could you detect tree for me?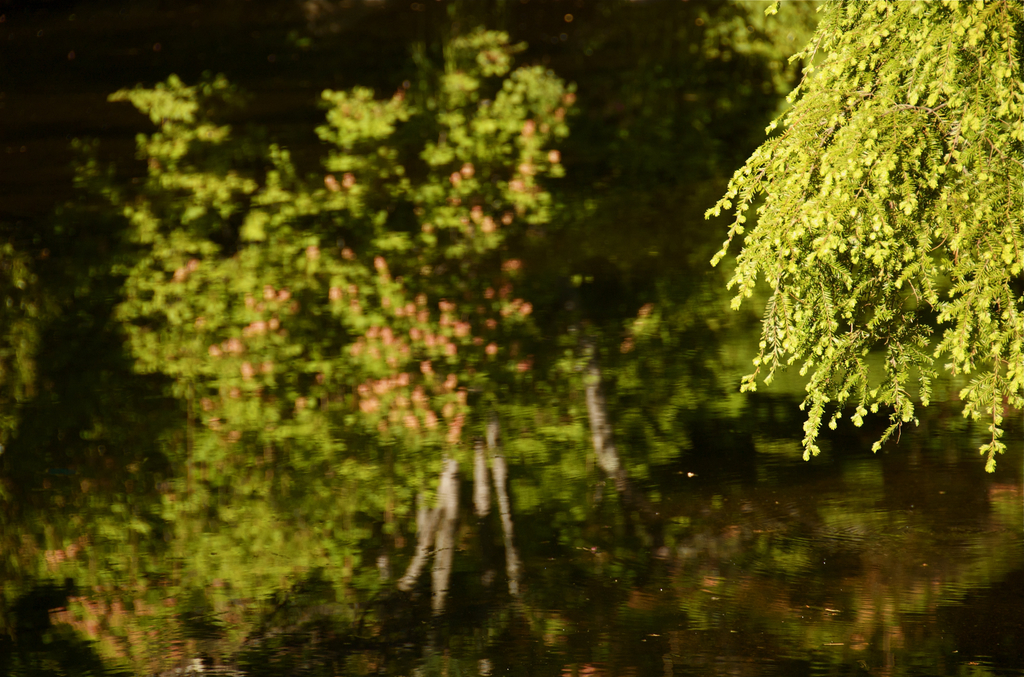
Detection result: x1=698 y1=0 x2=1023 y2=473.
